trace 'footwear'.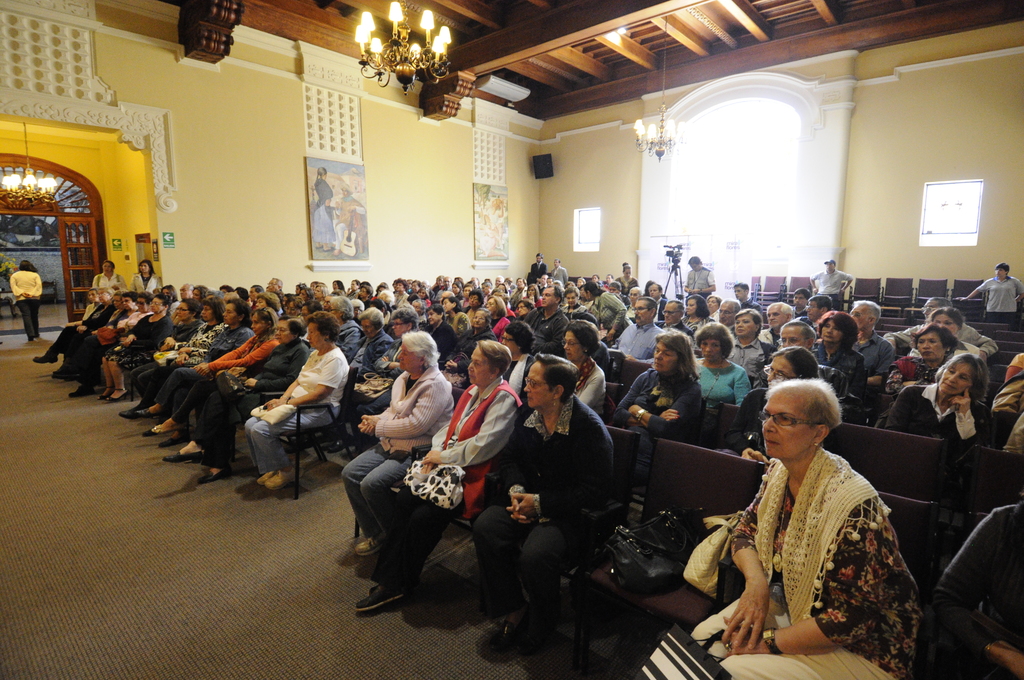
Traced to (x1=107, y1=395, x2=130, y2=400).
